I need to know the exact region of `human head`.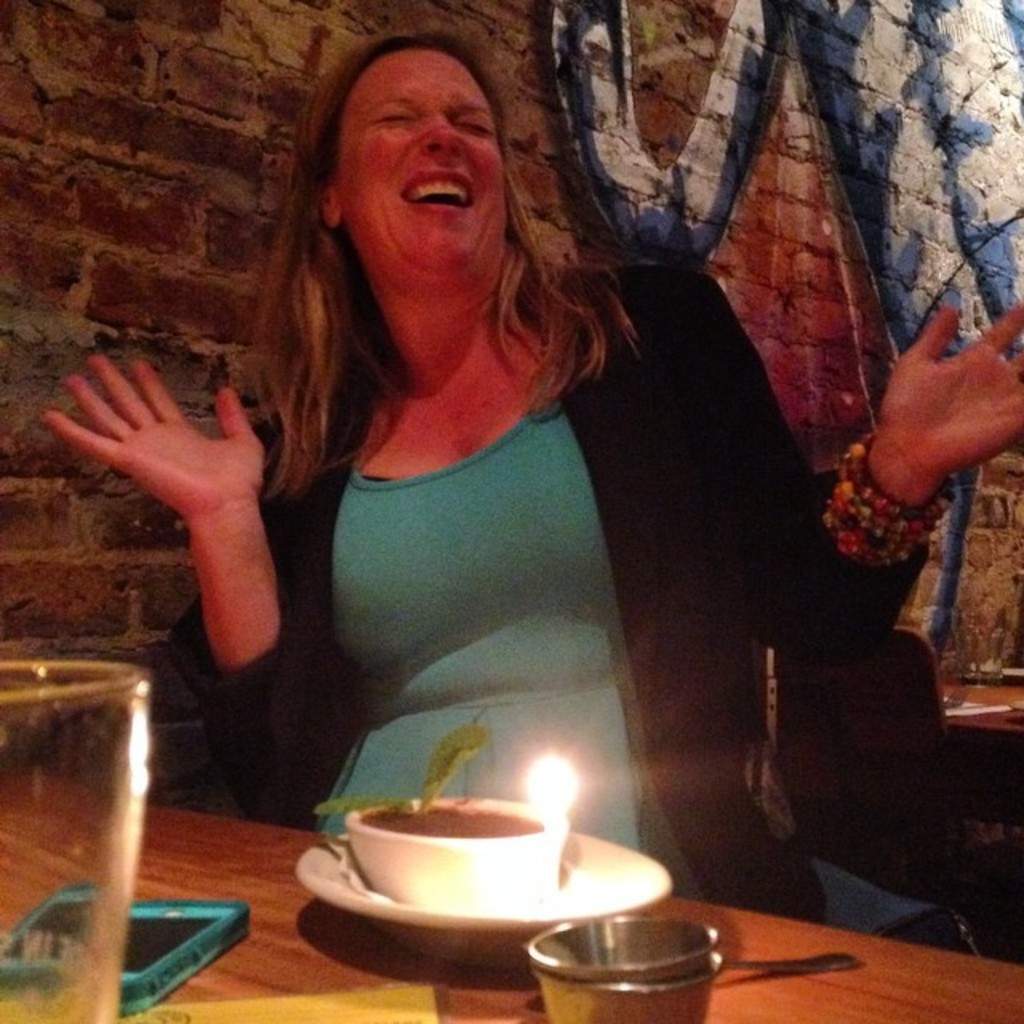
Region: 280/26/538/285.
